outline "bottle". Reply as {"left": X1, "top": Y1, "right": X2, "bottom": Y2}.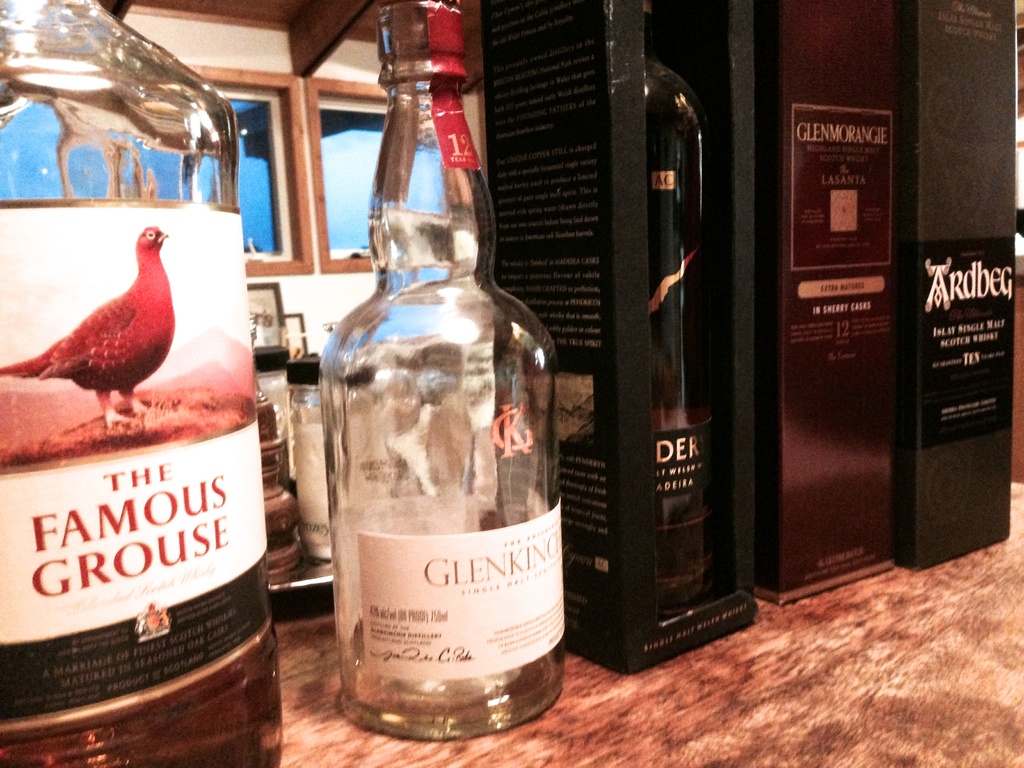
{"left": 0, "top": 0, "right": 283, "bottom": 767}.
